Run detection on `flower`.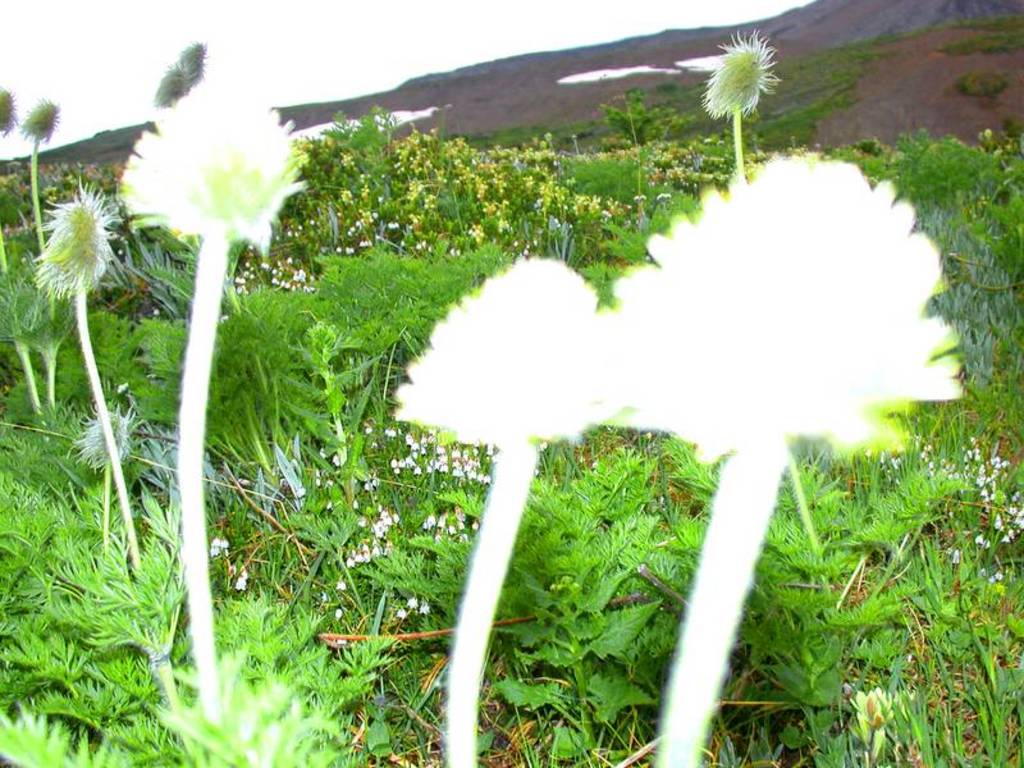
Result: bbox(206, 531, 230, 553).
